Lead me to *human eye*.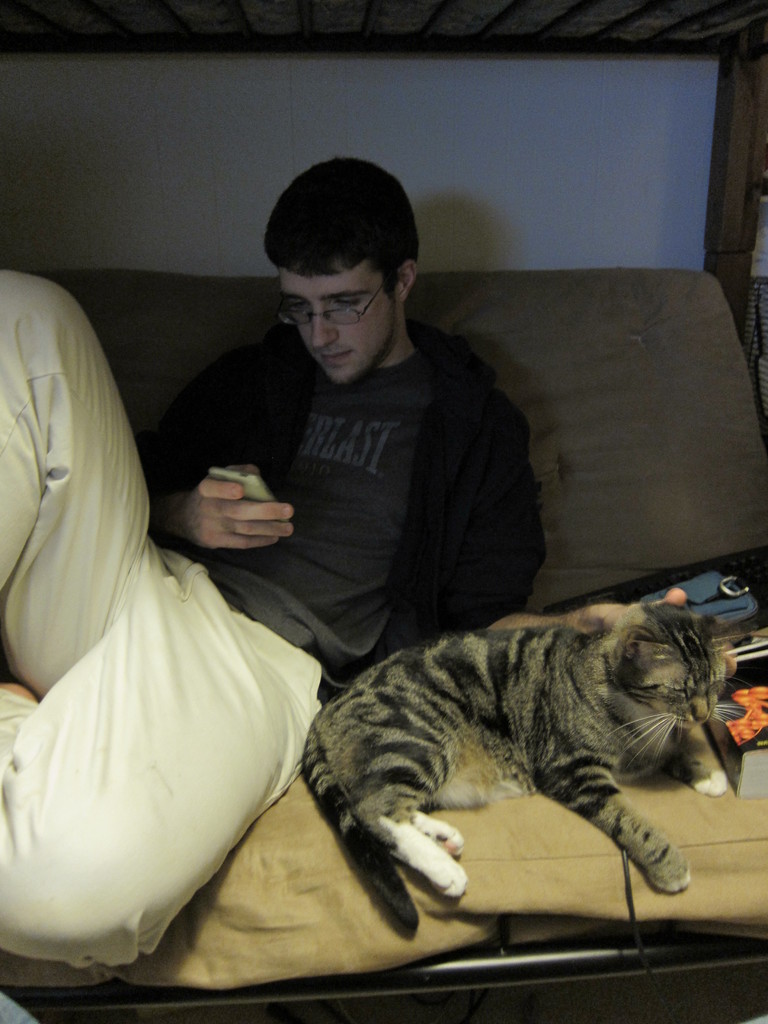
Lead to Rect(335, 292, 365, 307).
